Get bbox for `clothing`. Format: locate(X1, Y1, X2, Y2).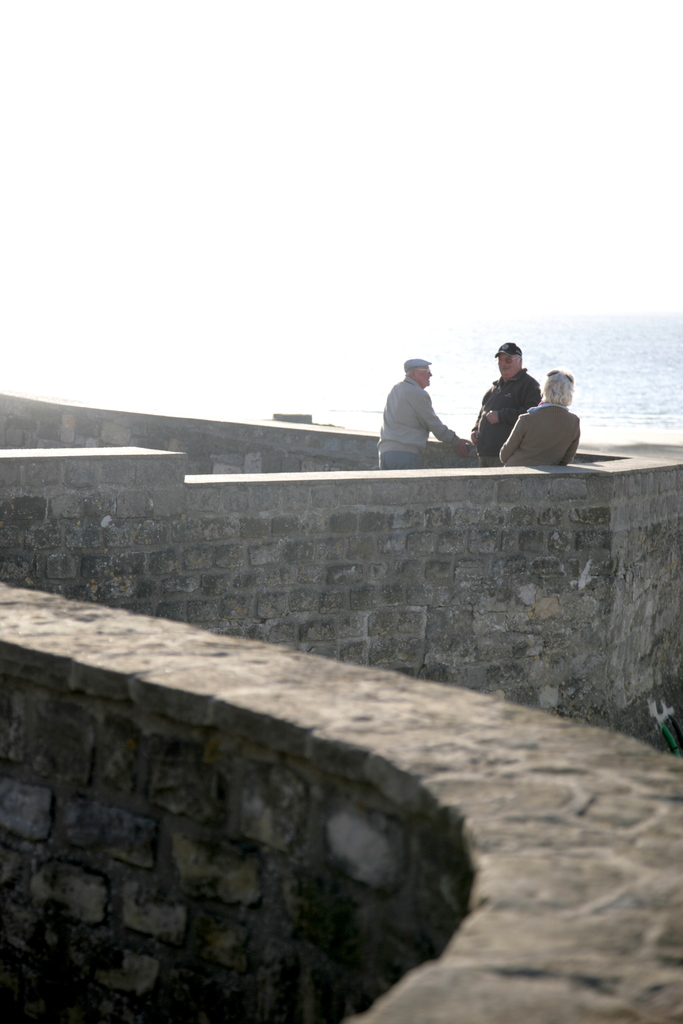
locate(473, 358, 545, 468).
